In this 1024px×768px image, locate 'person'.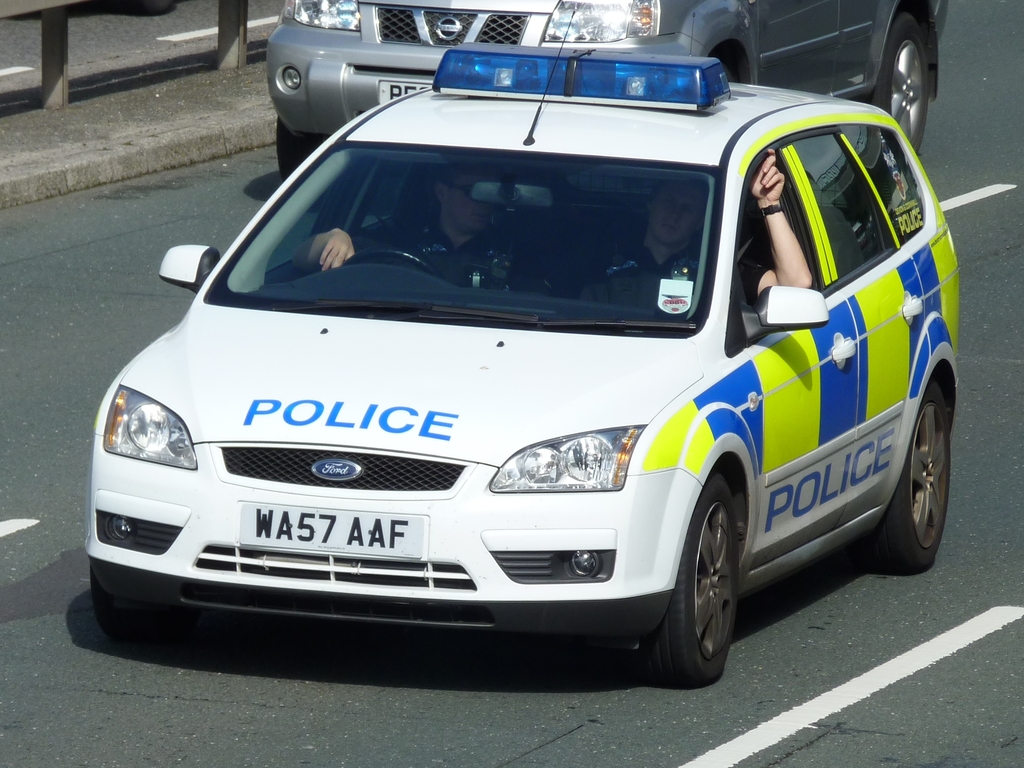
Bounding box: {"x1": 289, "y1": 169, "x2": 500, "y2": 291}.
